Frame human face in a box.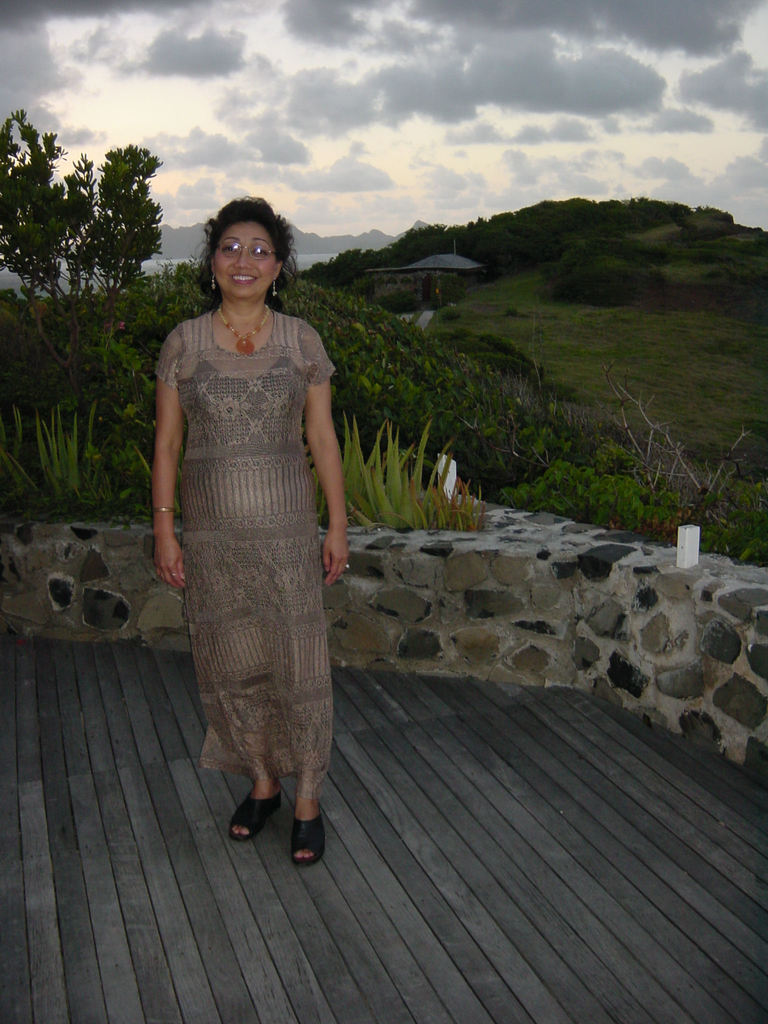
select_region(209, 218, 279, 294).
